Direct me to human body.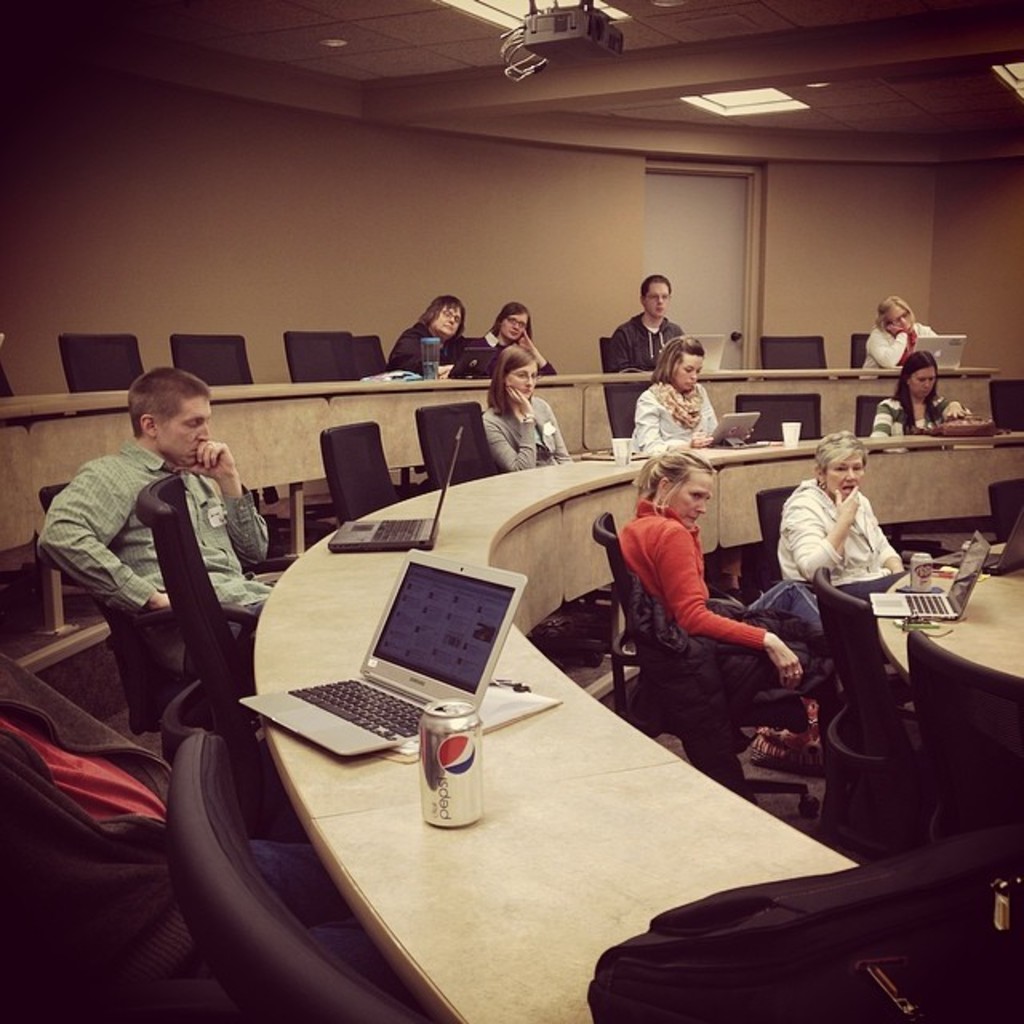
Direction: l=845, t=296, r=939, b=384.
